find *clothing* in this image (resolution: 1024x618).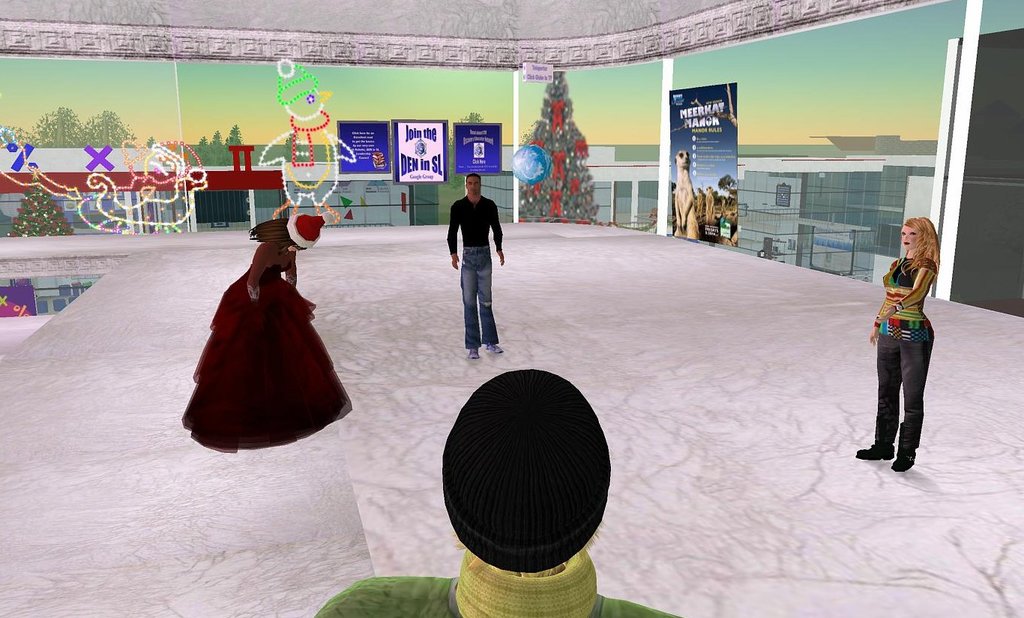
x1=447 y1=190 x2=502 y2=344.
